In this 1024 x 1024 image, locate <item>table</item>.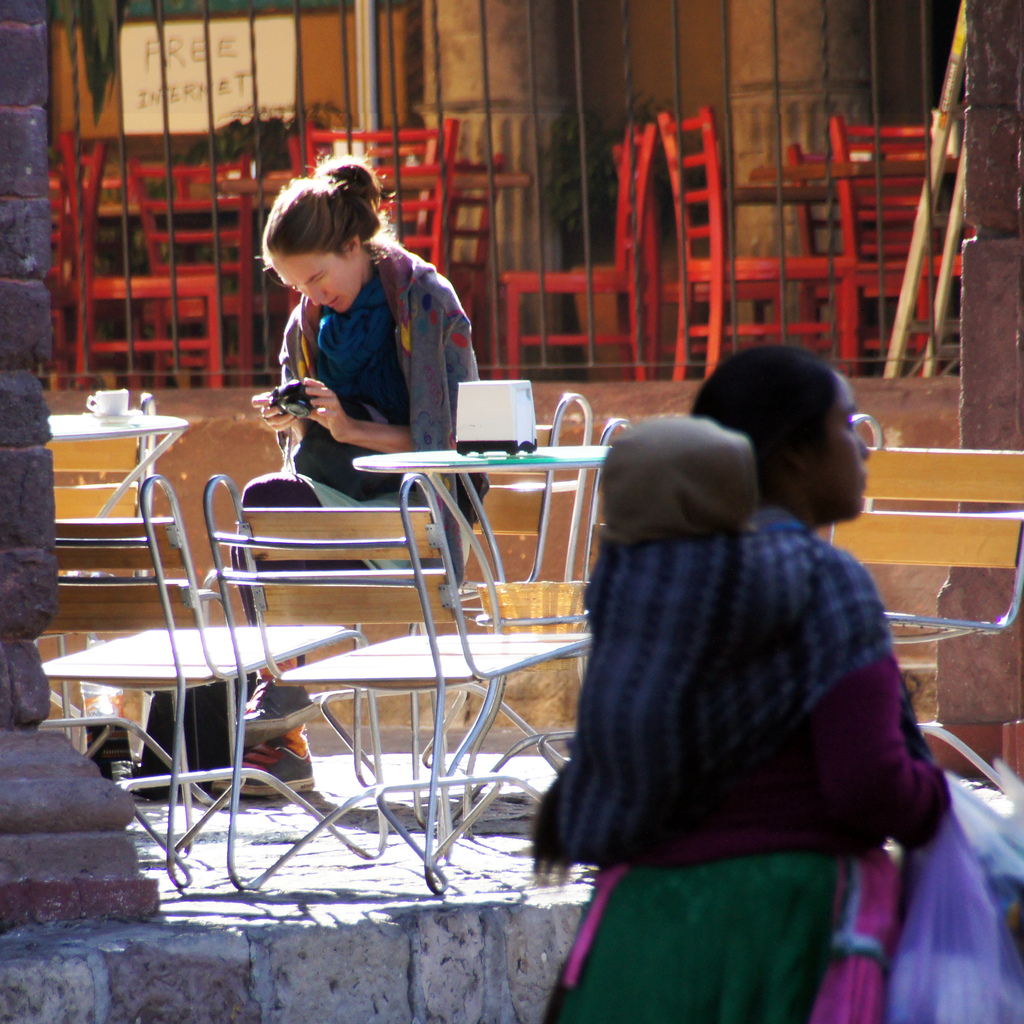
Bounding box: locate(51, 409, 191, 523).
